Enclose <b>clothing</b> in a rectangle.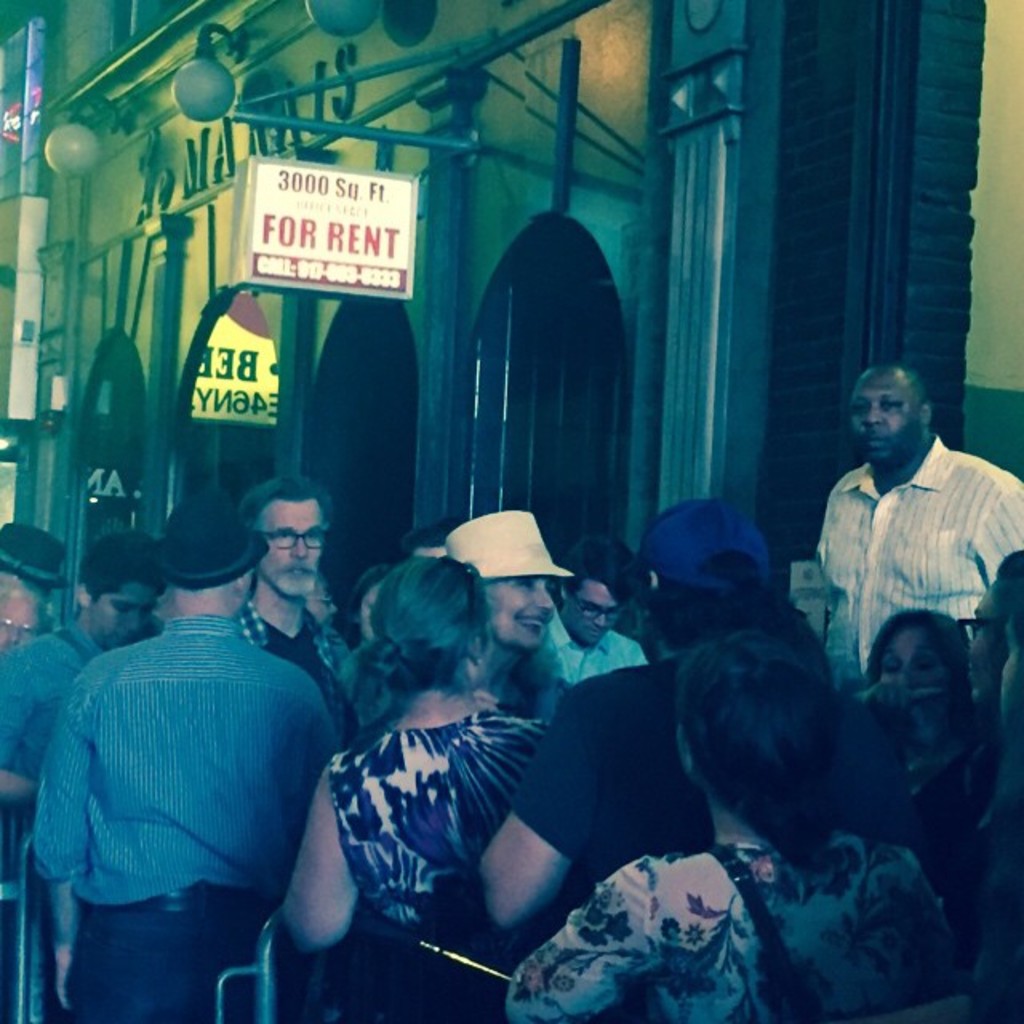
Rect(37, 595, 346, 976).
